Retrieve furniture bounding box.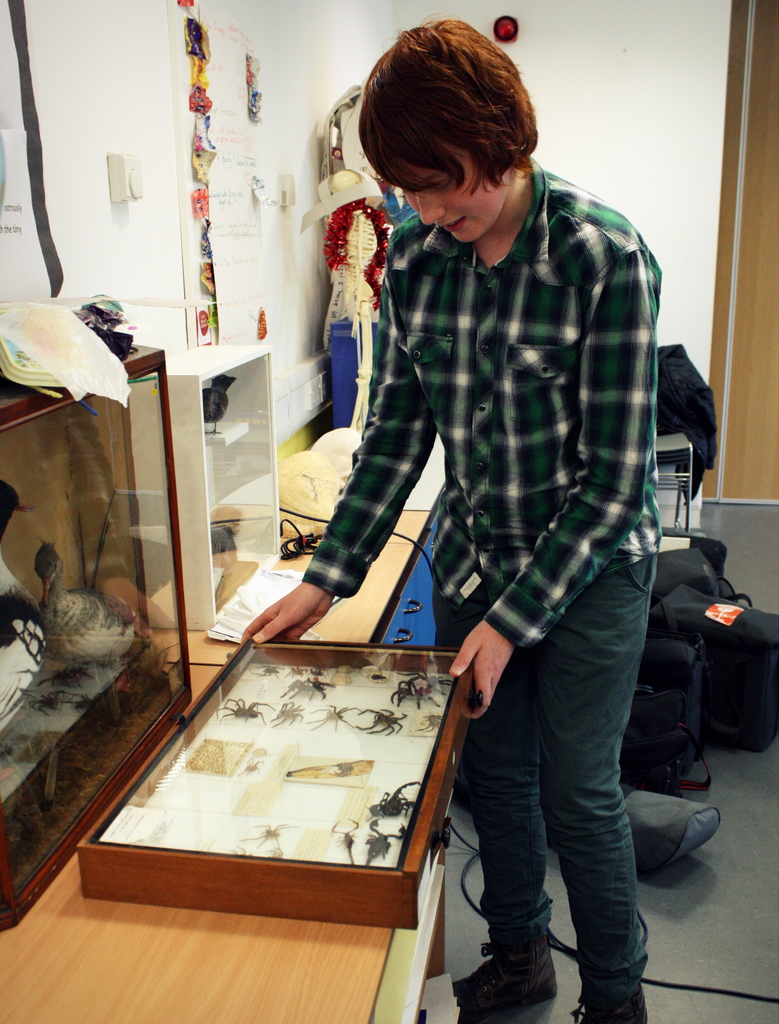
Bounding box: <region>654, 348, 694, 536</region>.
